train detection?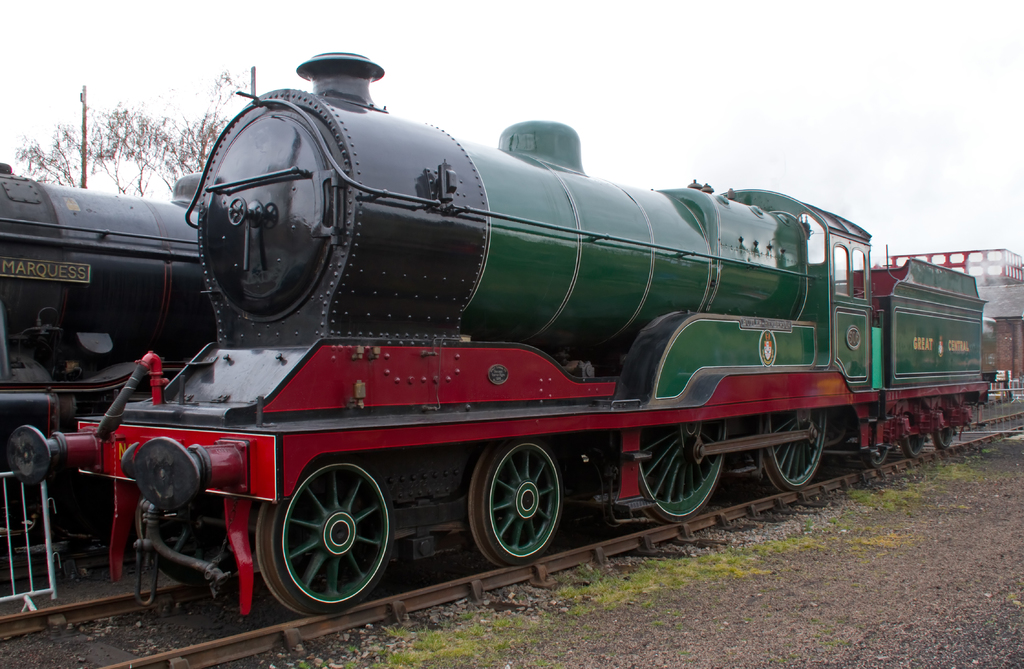
rect(0, 163, 241, 571)
